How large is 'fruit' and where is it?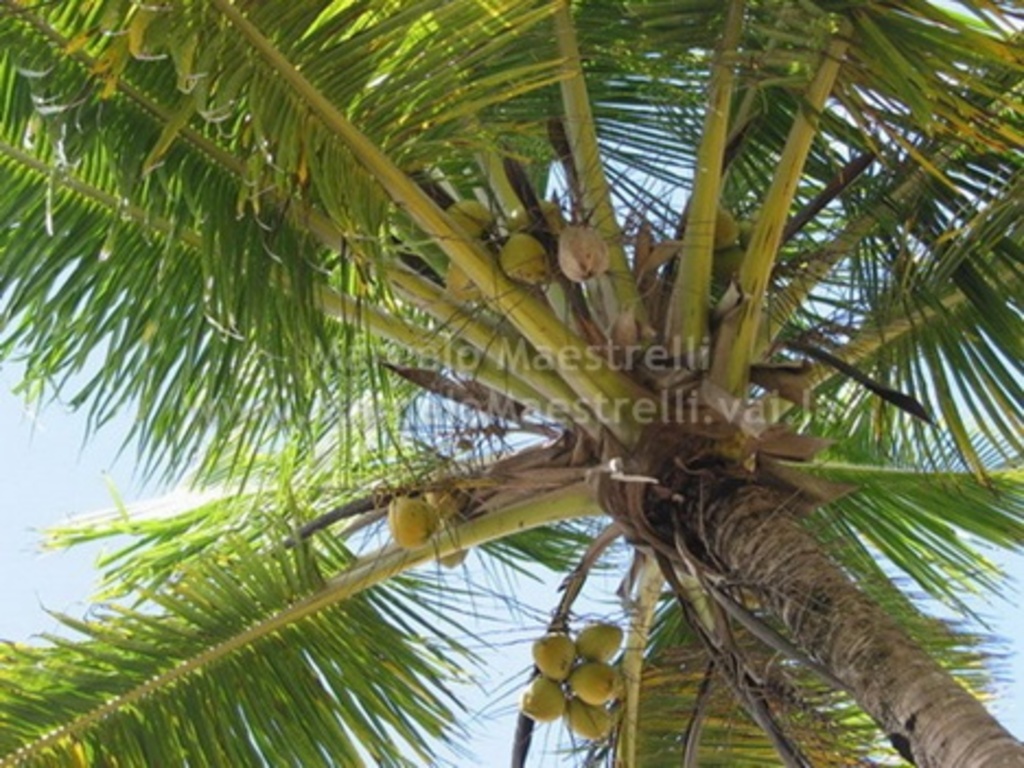
Bounding box: <region>387, 494, 435, 556</region>.
